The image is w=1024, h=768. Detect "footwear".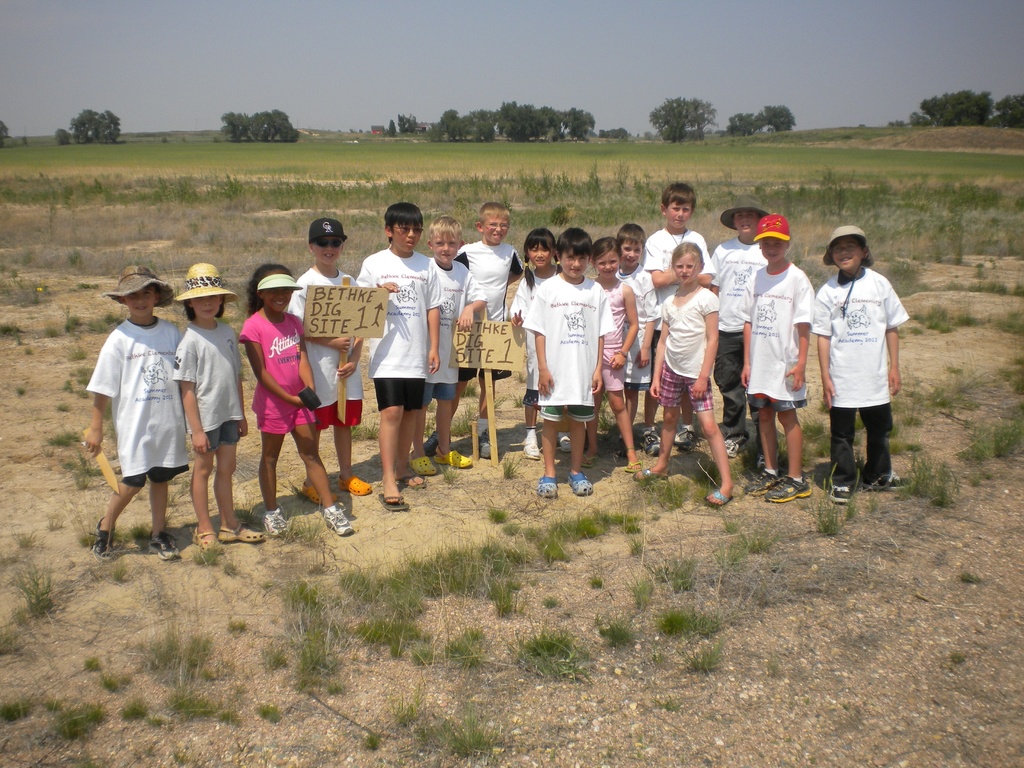
Detection: (left=324, top=500, right=356, bottom=531).
